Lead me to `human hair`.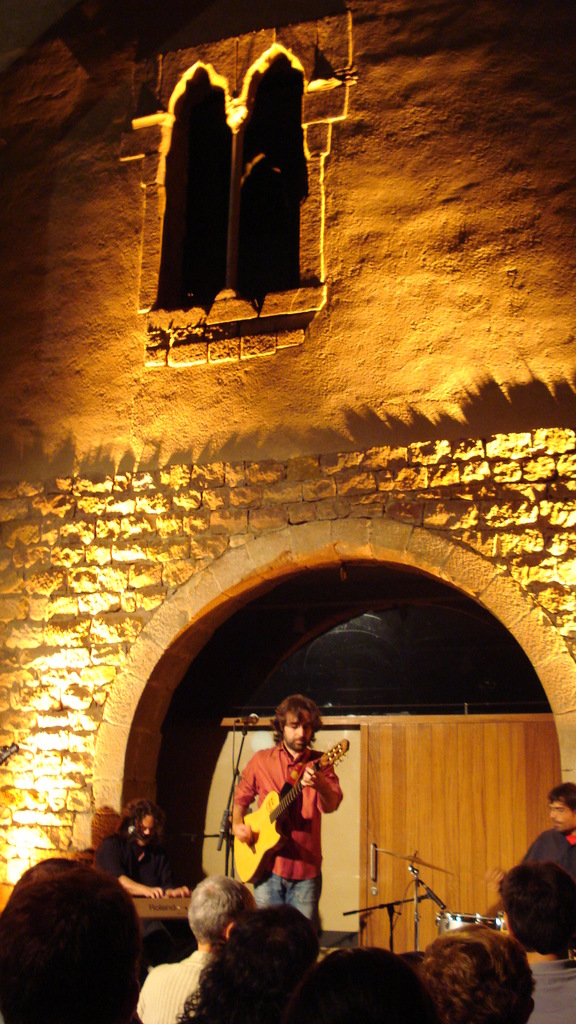
Lead to [left=276, top=691, right=317, bottom=743].
